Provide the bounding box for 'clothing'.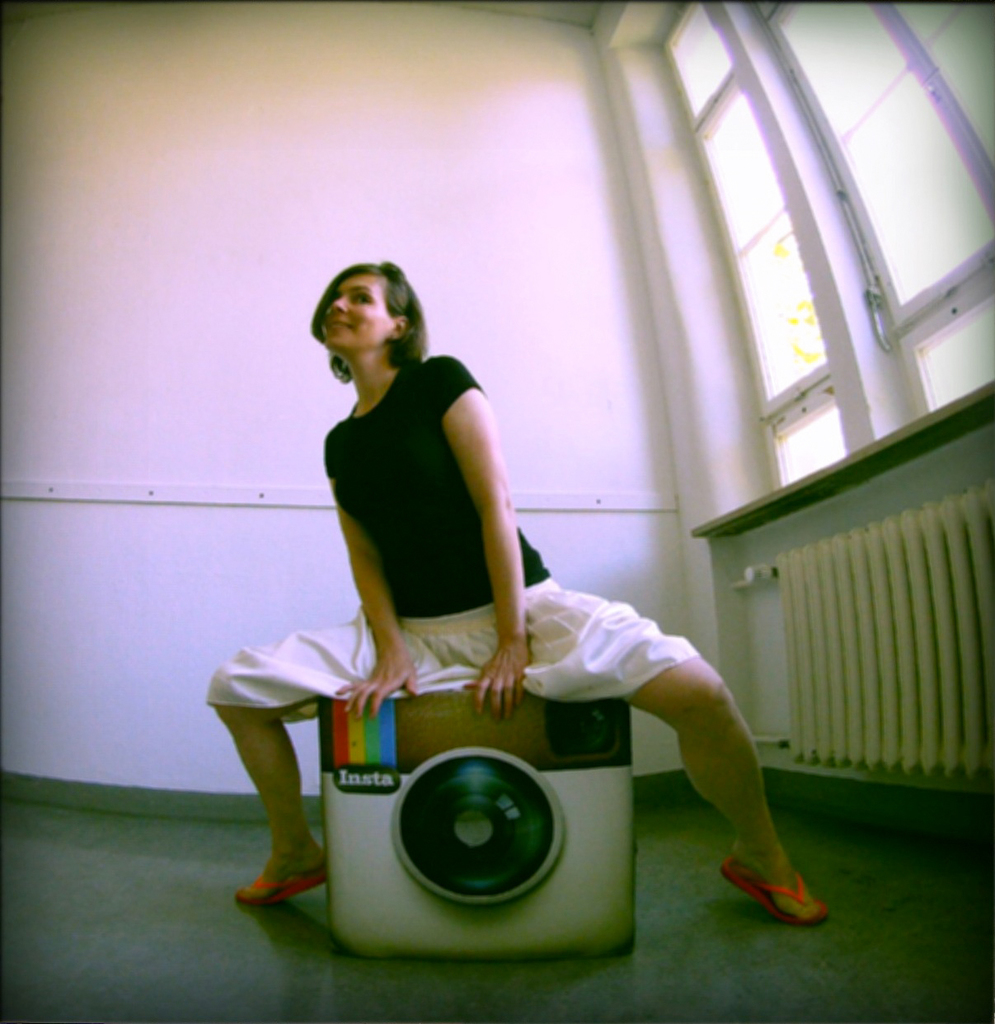
(198,357,702,712).
